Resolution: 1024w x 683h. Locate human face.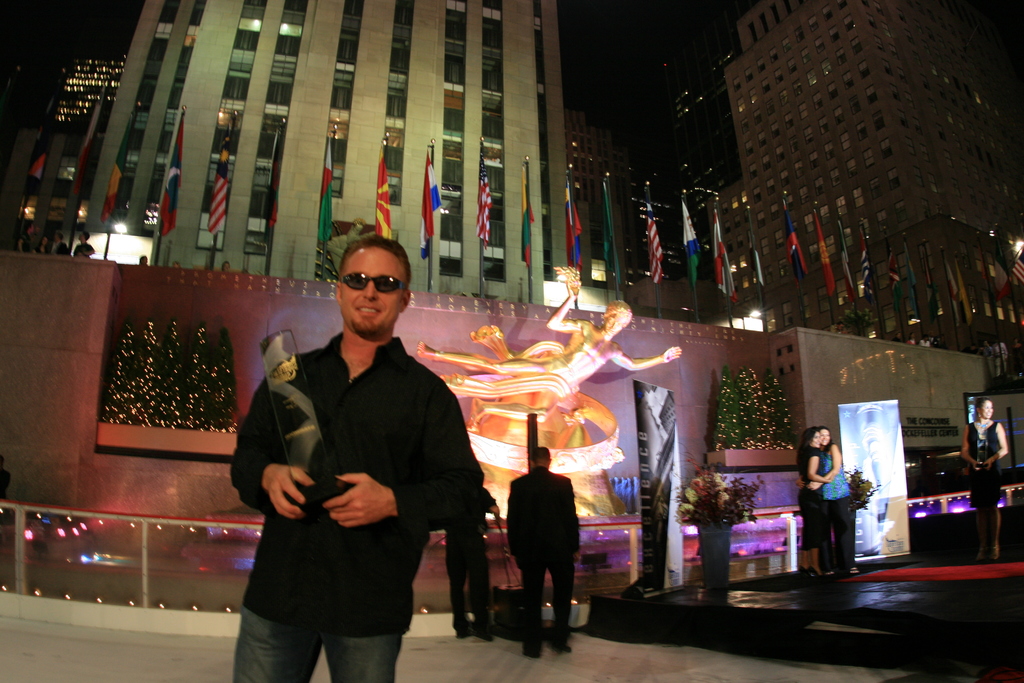
<box>822,429,829,447</box>.
